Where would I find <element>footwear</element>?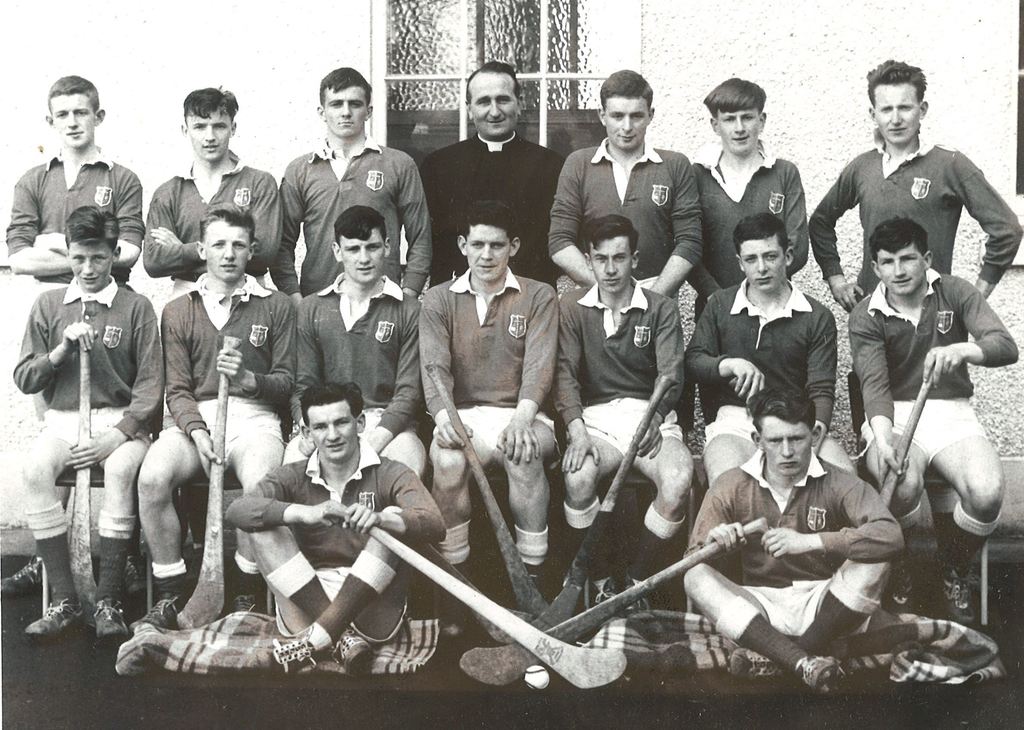
At select_region(430, 563, 467, 650).
